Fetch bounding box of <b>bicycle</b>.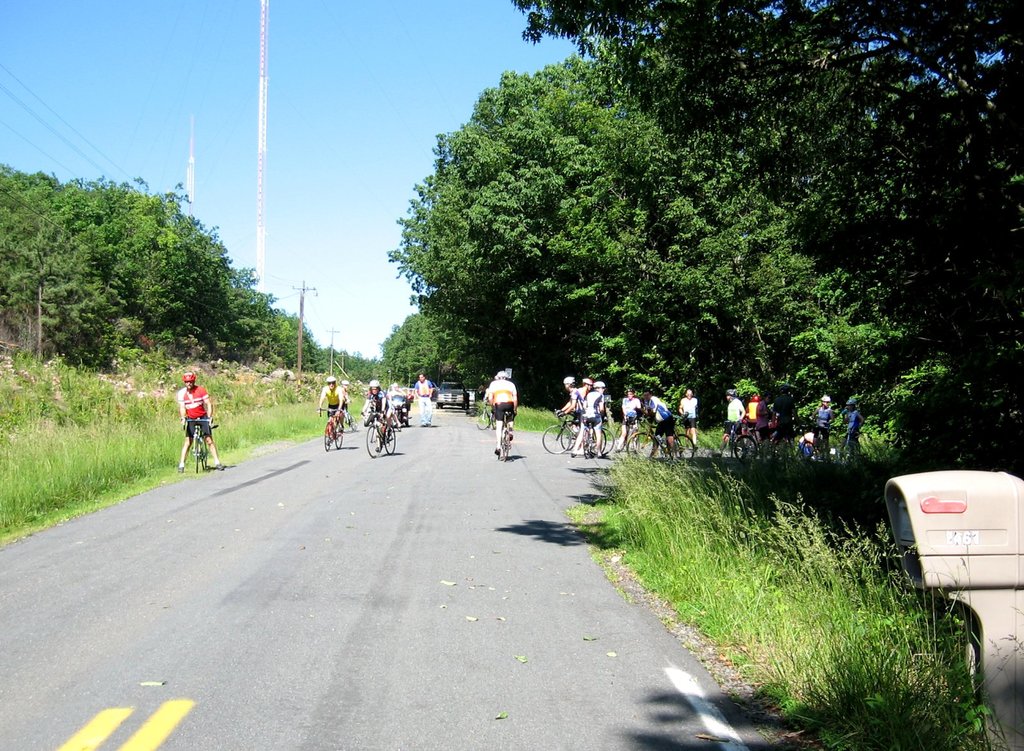
Bbox: bbox(359, 408, 397, 458).
